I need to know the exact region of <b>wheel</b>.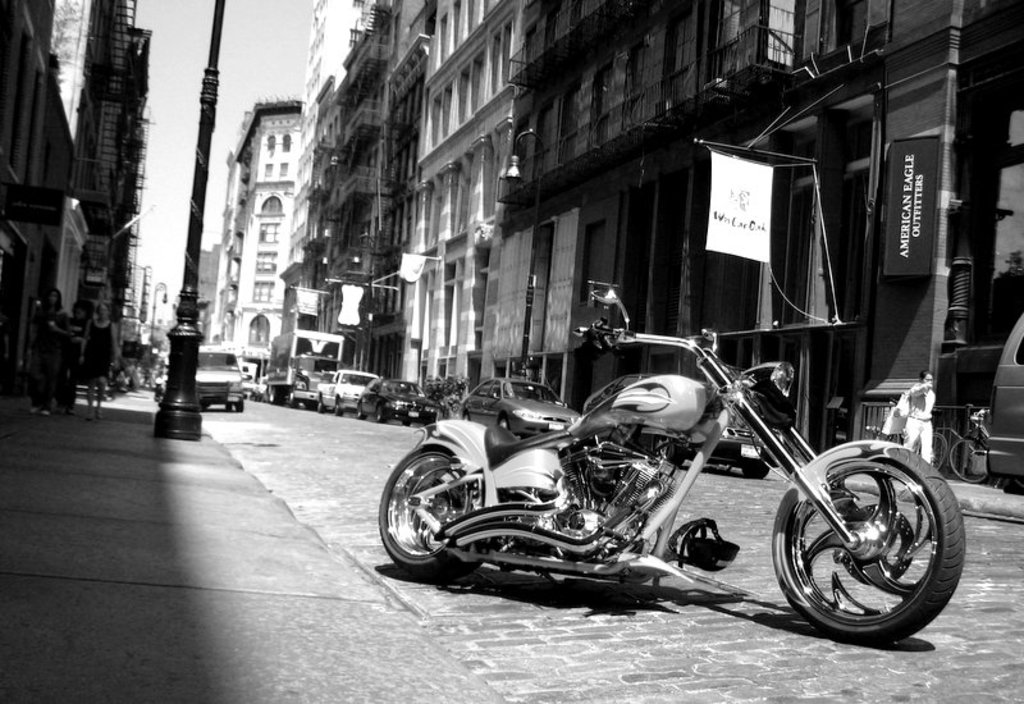
Region: (left=771, top=449, right=965, bottom=641).
